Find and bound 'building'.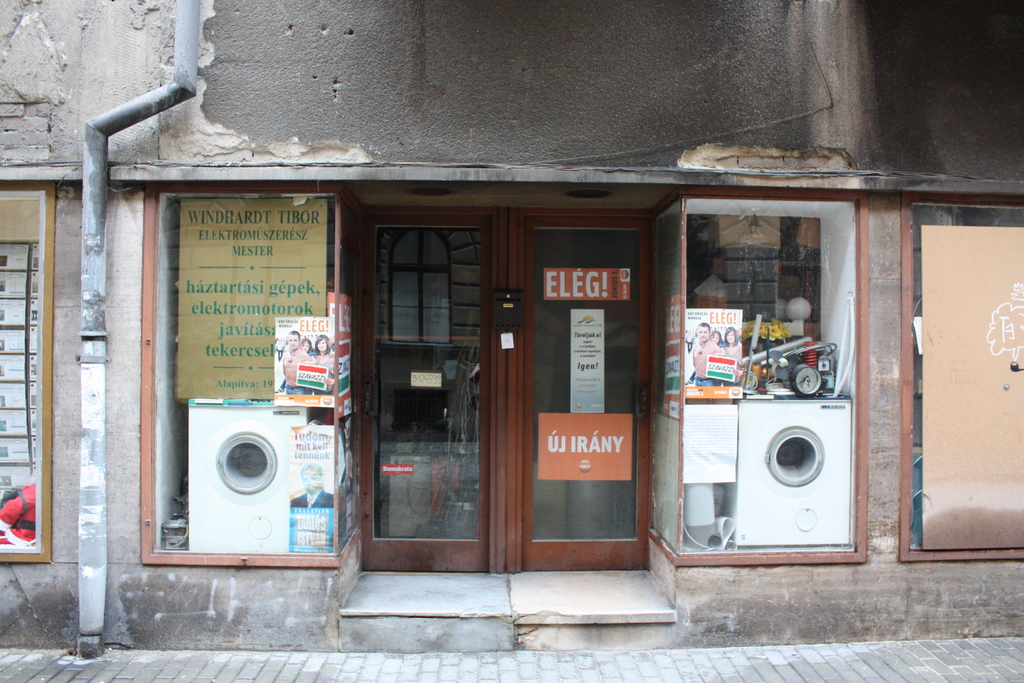
Bound: [left=0, top=0, right=1023, bottom=639].
